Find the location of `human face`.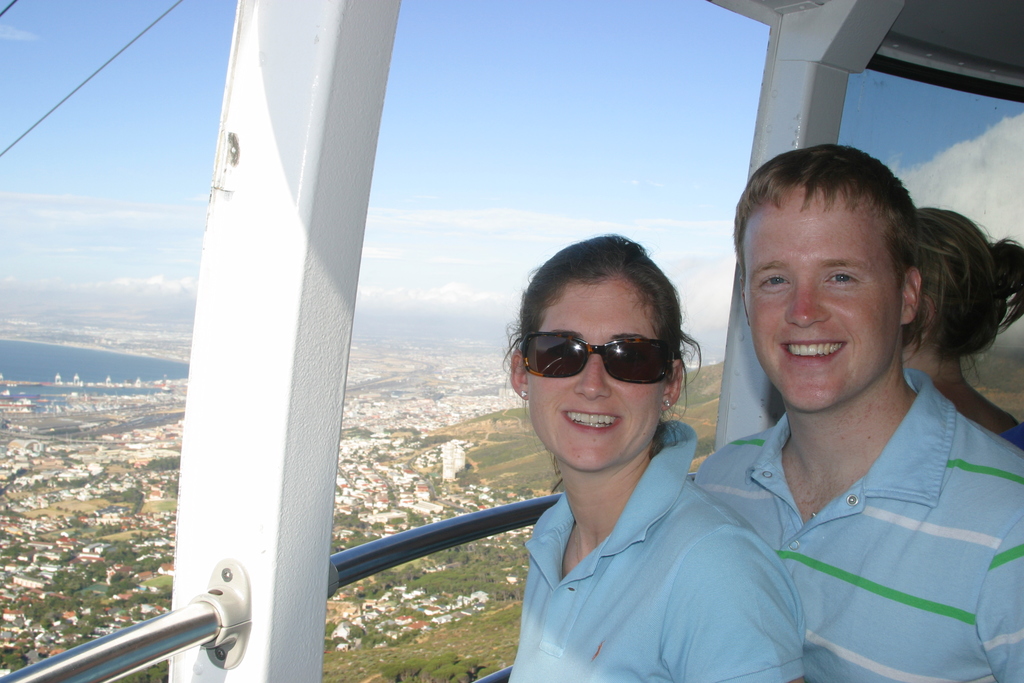
Location: l=531, t=277, r=665, b=472.
